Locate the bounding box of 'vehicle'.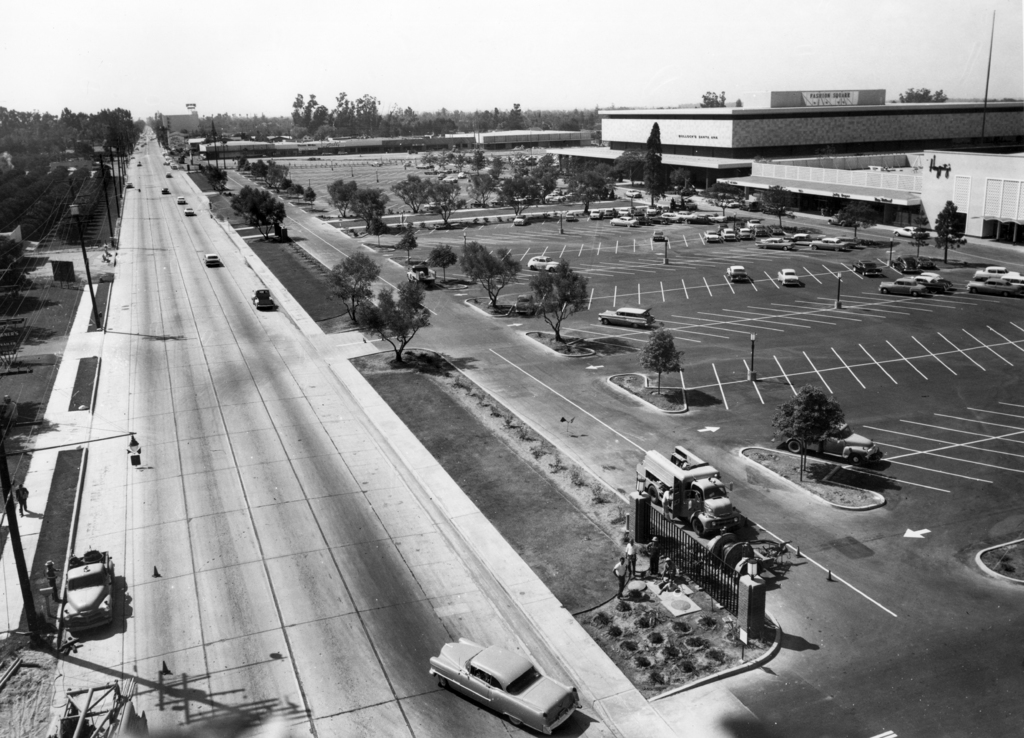
Bounding box: select_region(777, 269, 801, 285).
